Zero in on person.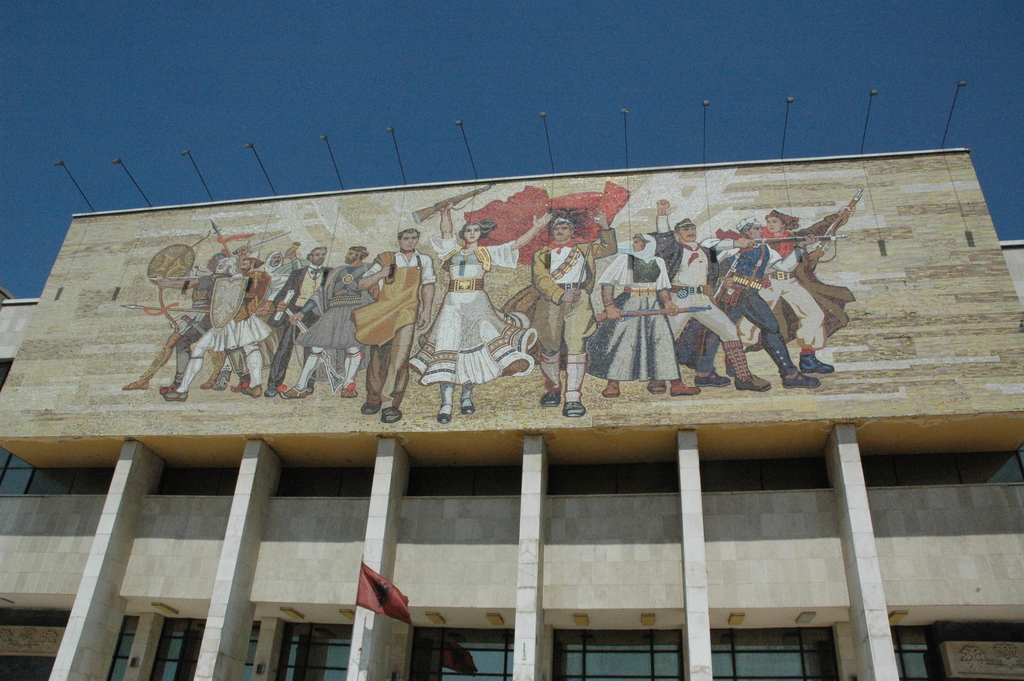
Zeroed in: region(116, 243, 303, 404).
